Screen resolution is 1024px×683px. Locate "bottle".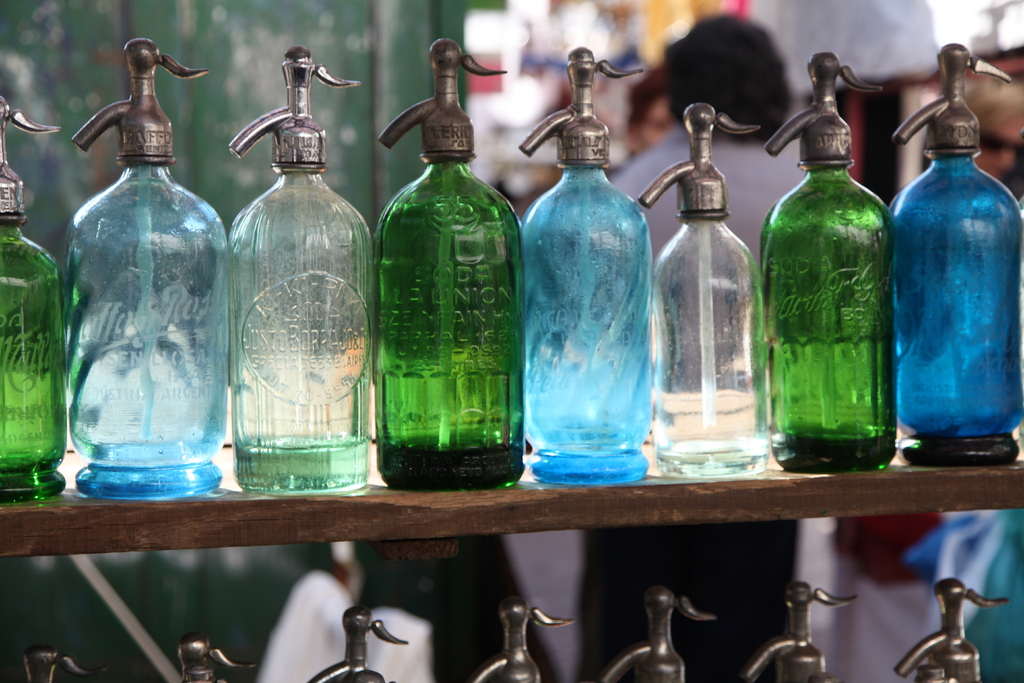
<bbox>308, 606, 408, 682</bbox>.
